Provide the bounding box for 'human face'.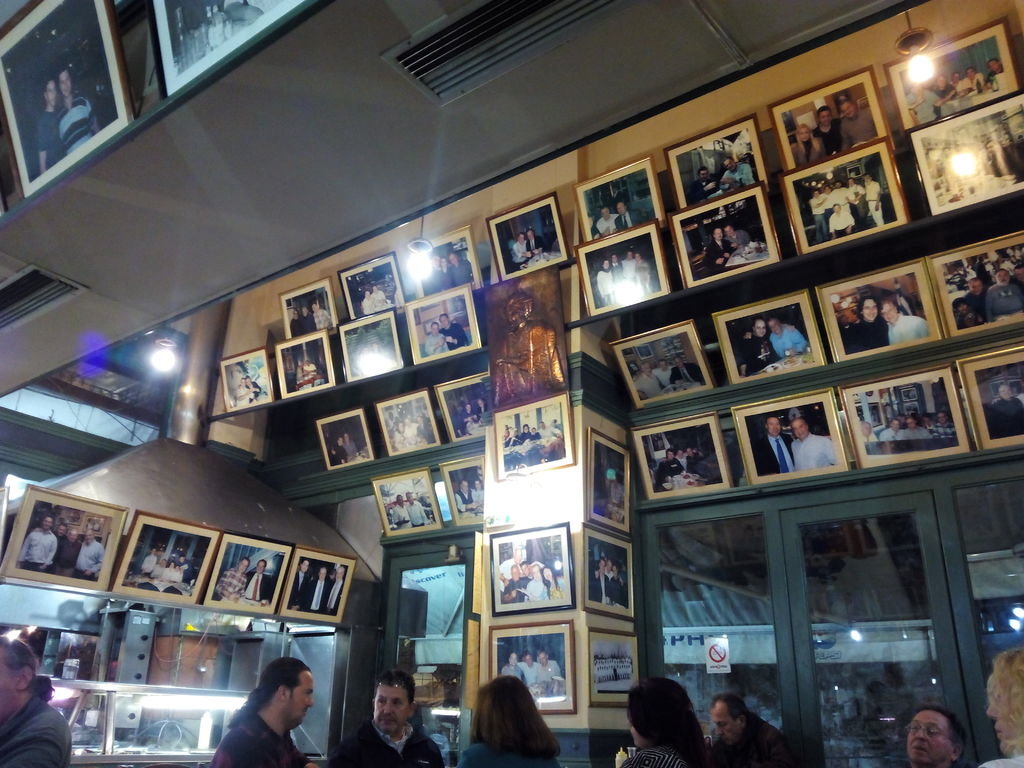
(530,563,541,579).
